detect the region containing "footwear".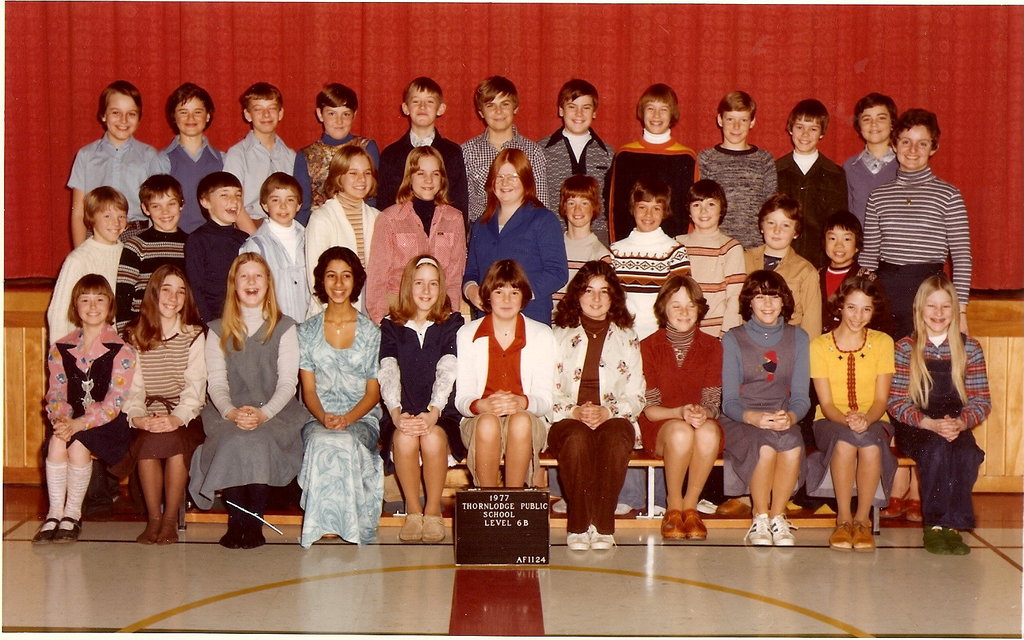
(617,501,638,515).
